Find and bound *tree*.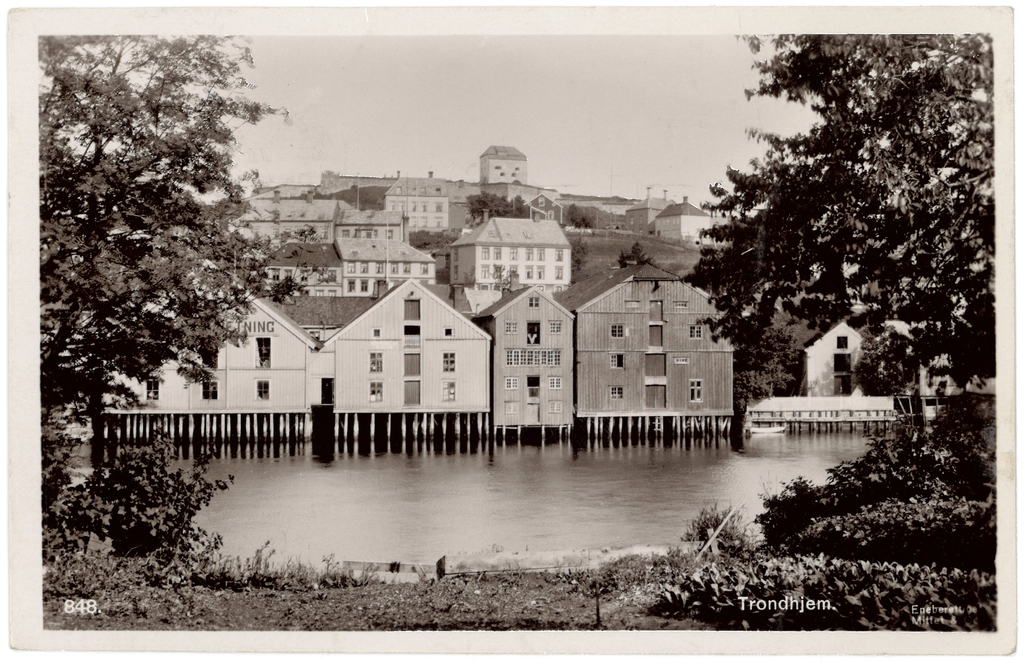
Bound: {"left": 488, "top": 263, "right": 516, "bottom": 291}.
